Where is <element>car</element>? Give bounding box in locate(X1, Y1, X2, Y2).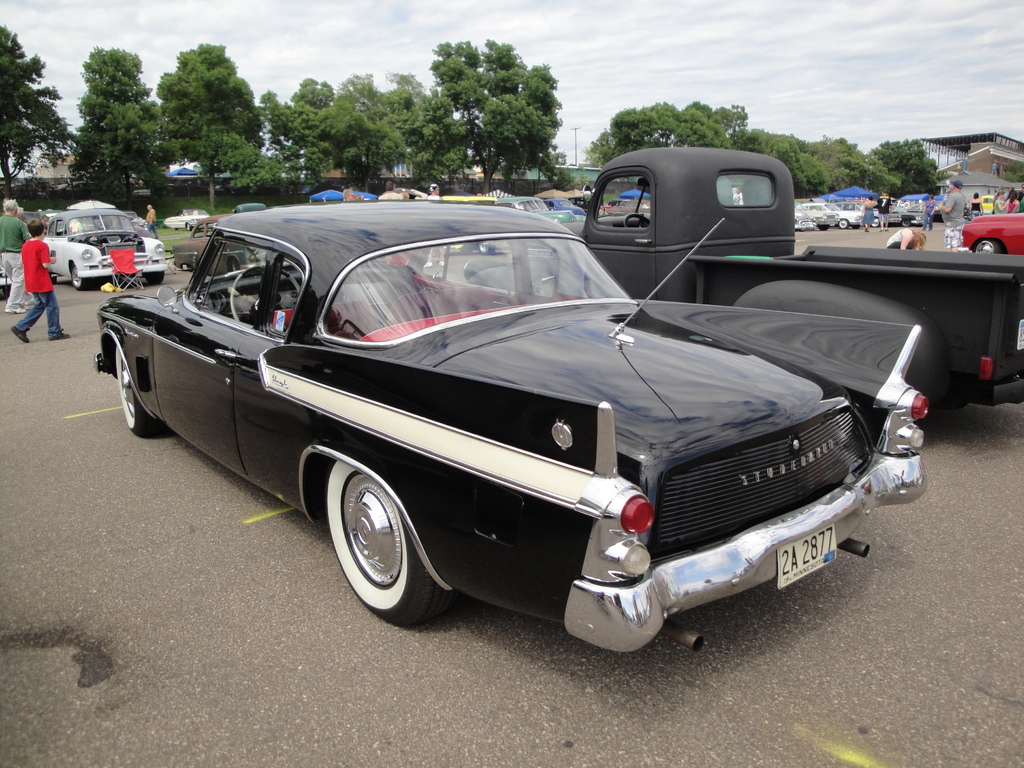
locate(82, 196, 957, 665).
